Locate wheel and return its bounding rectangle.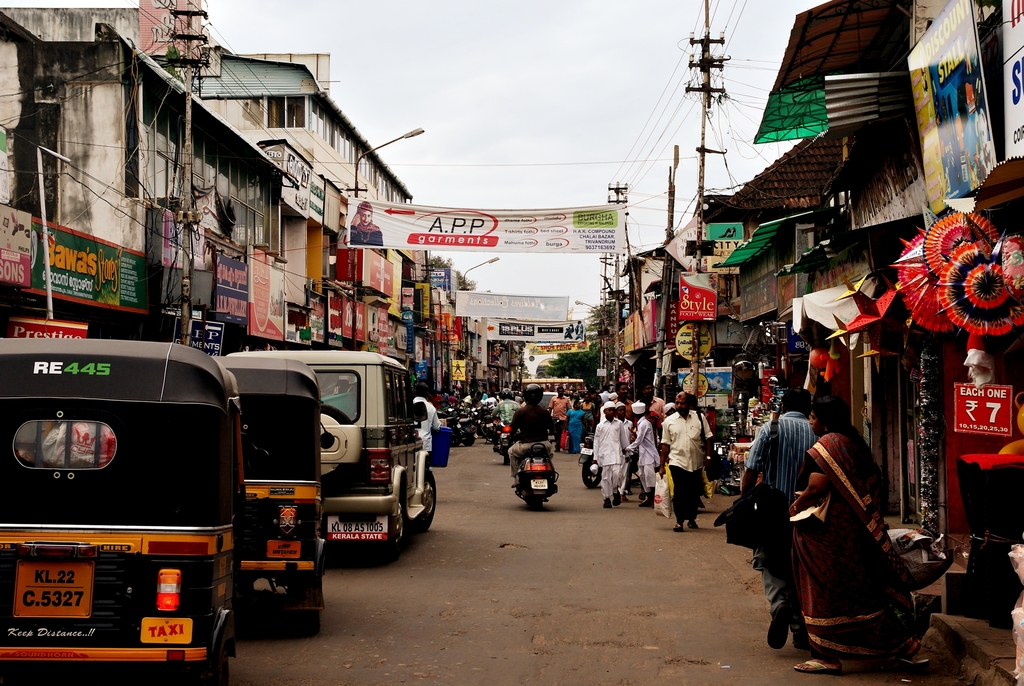
(580, 462, 604, 491).
